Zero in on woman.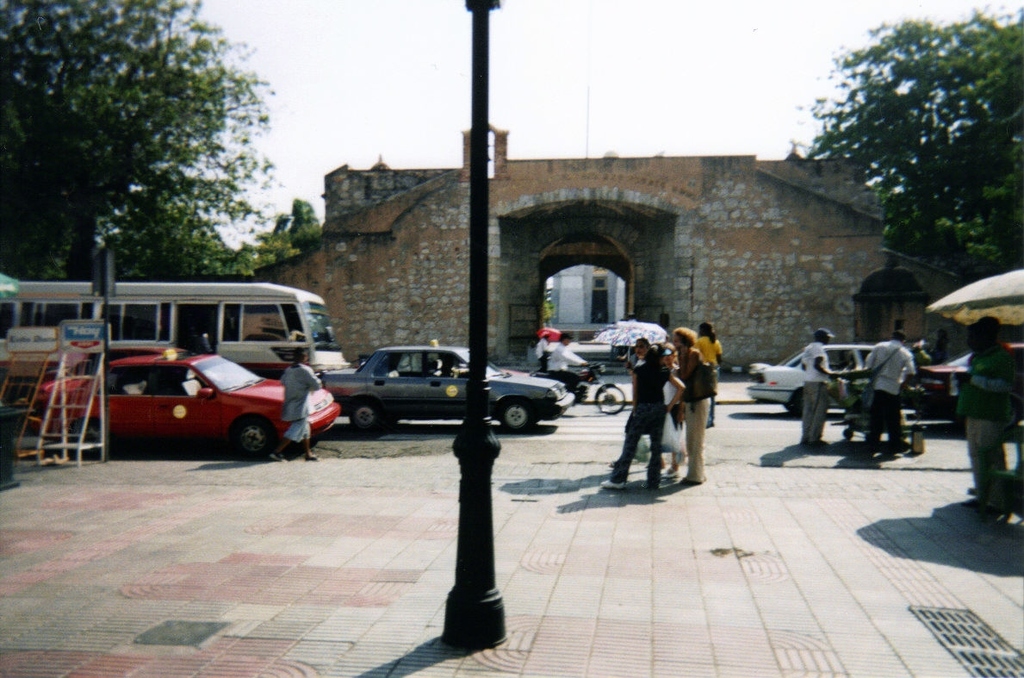
Zeroed in: {"left": 598, "top": 343, "right": 687, "bottom": 489}.
